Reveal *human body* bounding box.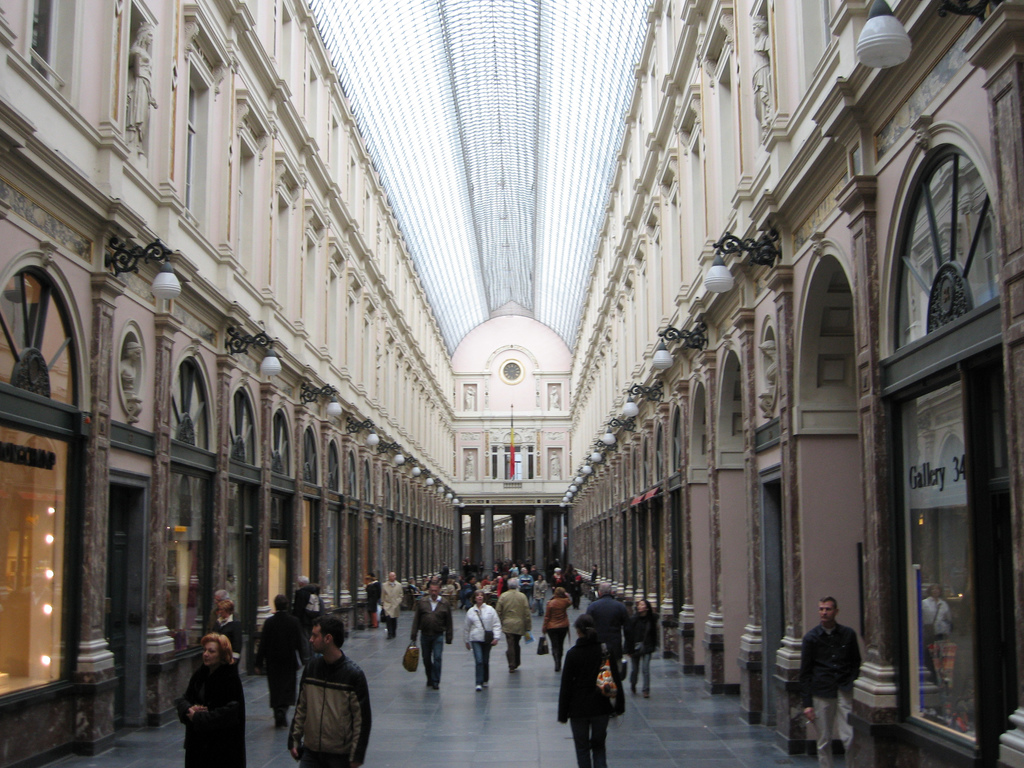
Revealed: (919, 585, 952, 677).
